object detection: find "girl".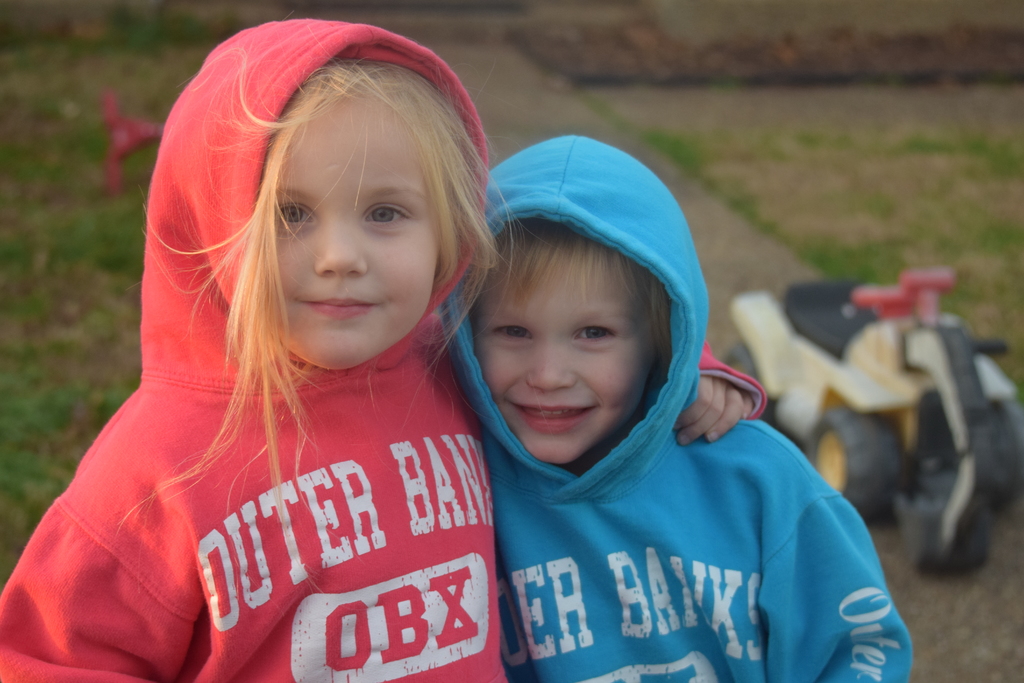
Rect(111, 47, 672, 682).
